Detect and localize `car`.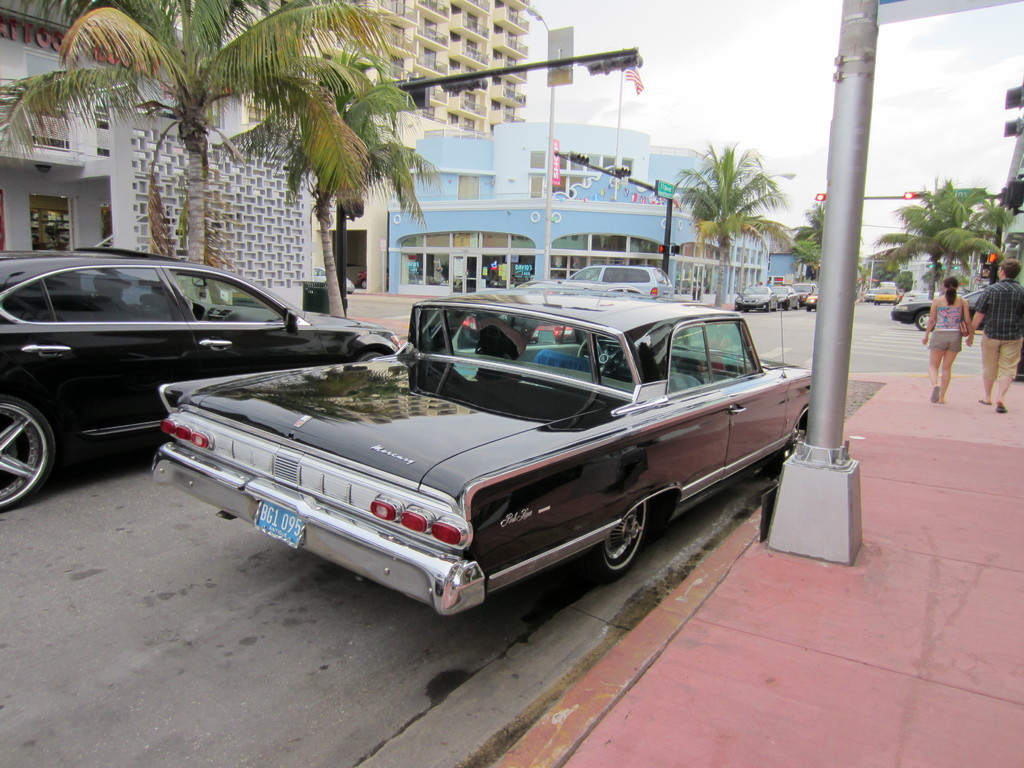
Localized at rect(564, 263, 673, 298).
